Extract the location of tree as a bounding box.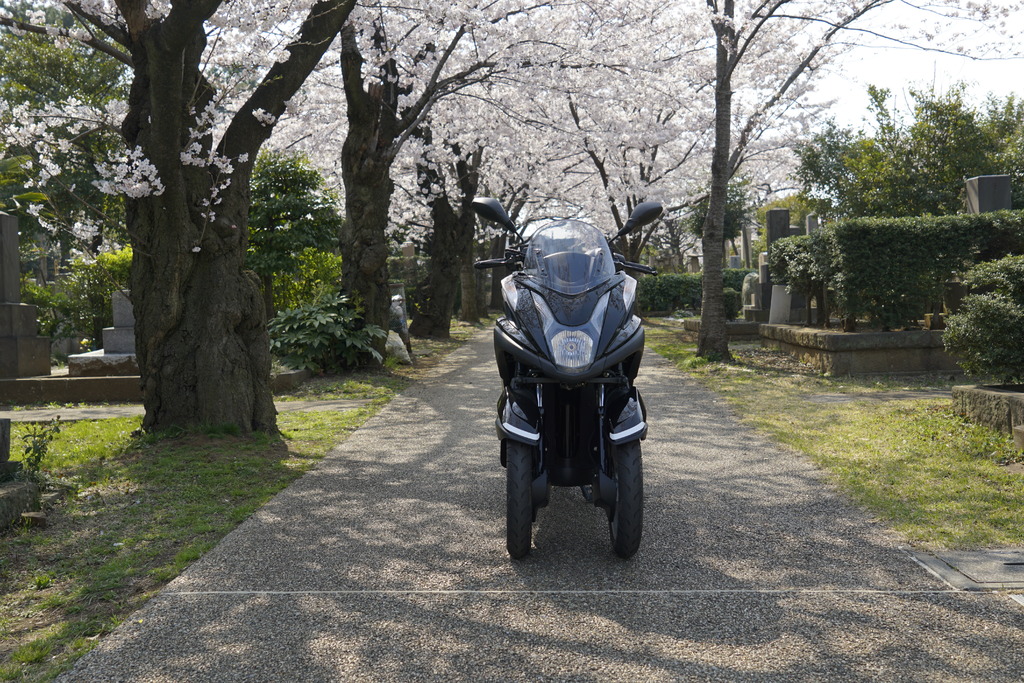
left=0, top=0, right=164, bottom=233.
